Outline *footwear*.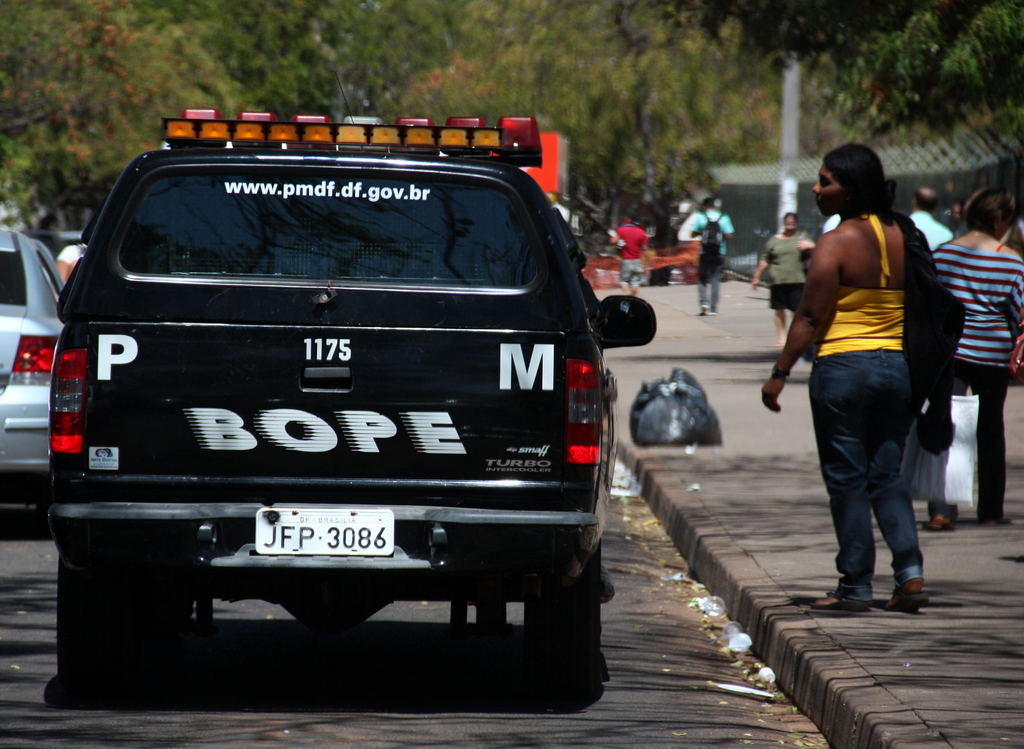
Outline: bbox(887, 582, 928, 614).
